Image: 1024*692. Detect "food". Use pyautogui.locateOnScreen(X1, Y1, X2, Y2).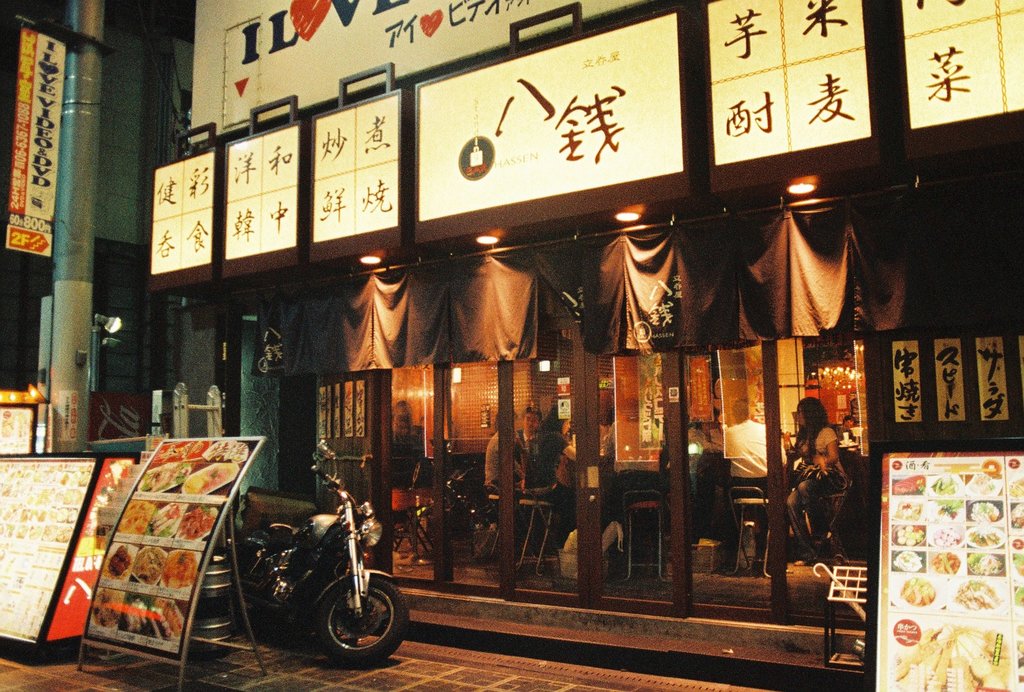
pyautogui.locateOnScreen(971, 498, 997, 521).
